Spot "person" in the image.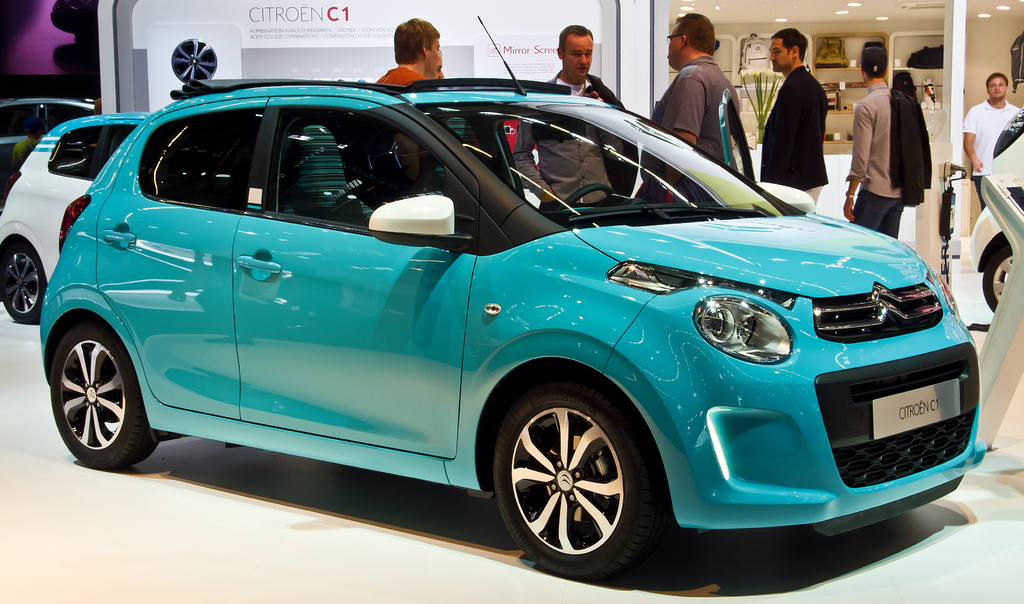
"person" found at <bbox>755, 21, 830, 191</bbox>.
